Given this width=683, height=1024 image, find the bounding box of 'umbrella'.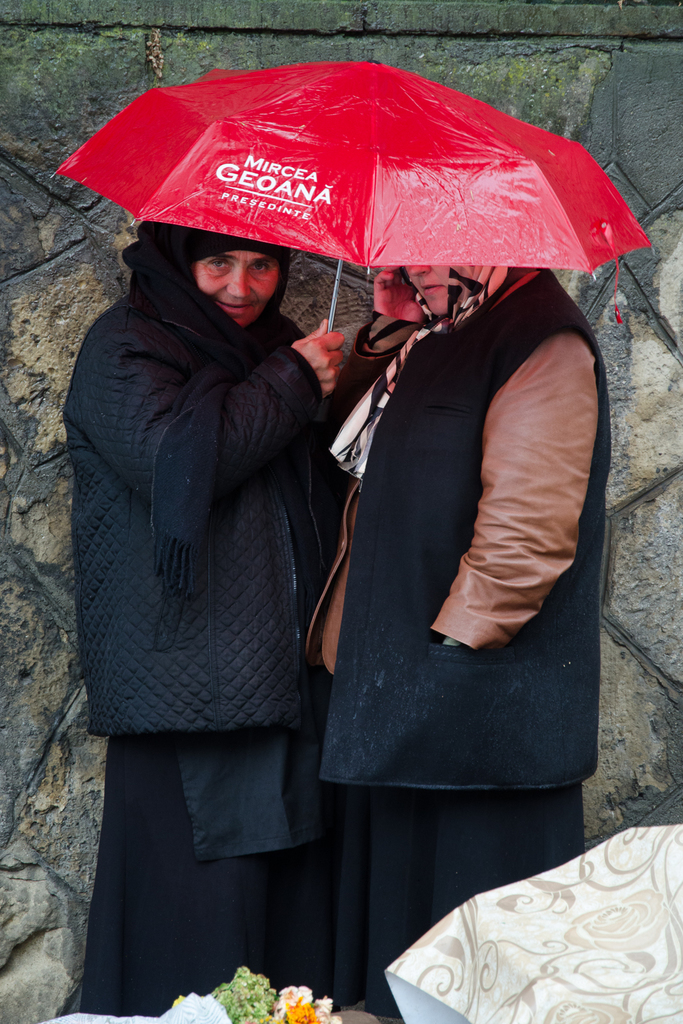
BBox(52, 51, 659, 399).
